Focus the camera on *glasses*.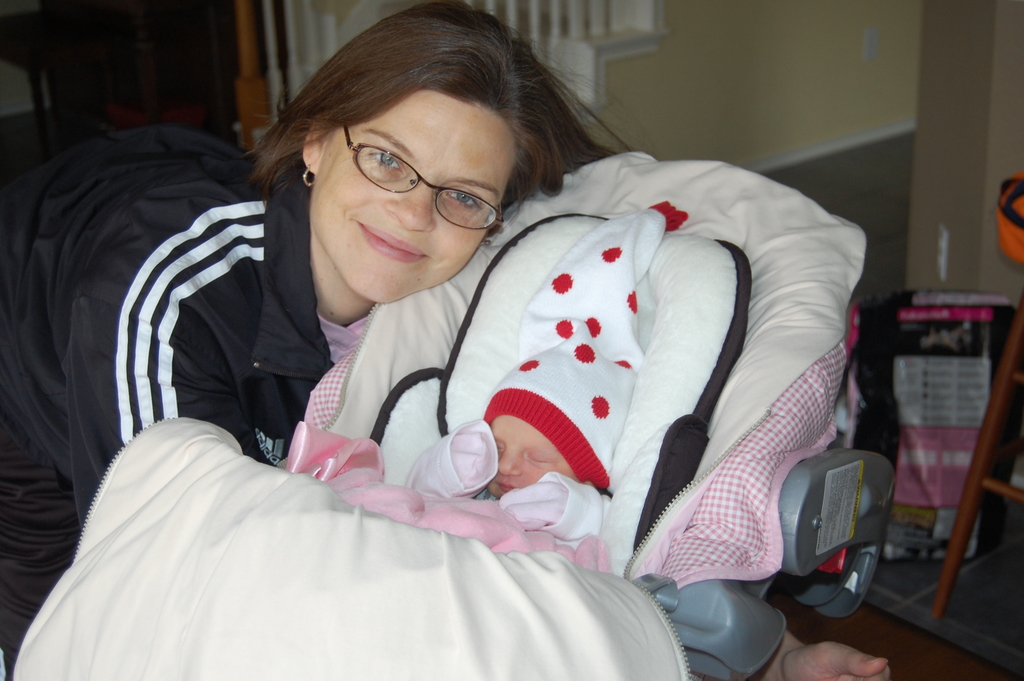
Focus region: [x1=307, y1=133, x2=527, y2=218].
